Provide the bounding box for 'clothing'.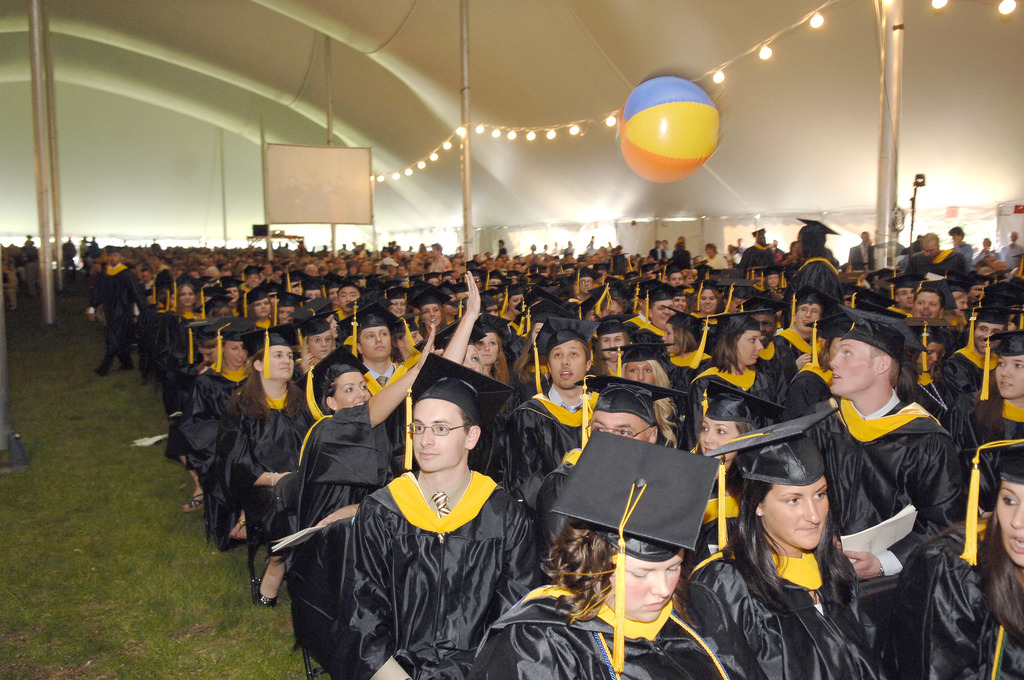
(x1=337, y1=471, x2=537, y2=679).
